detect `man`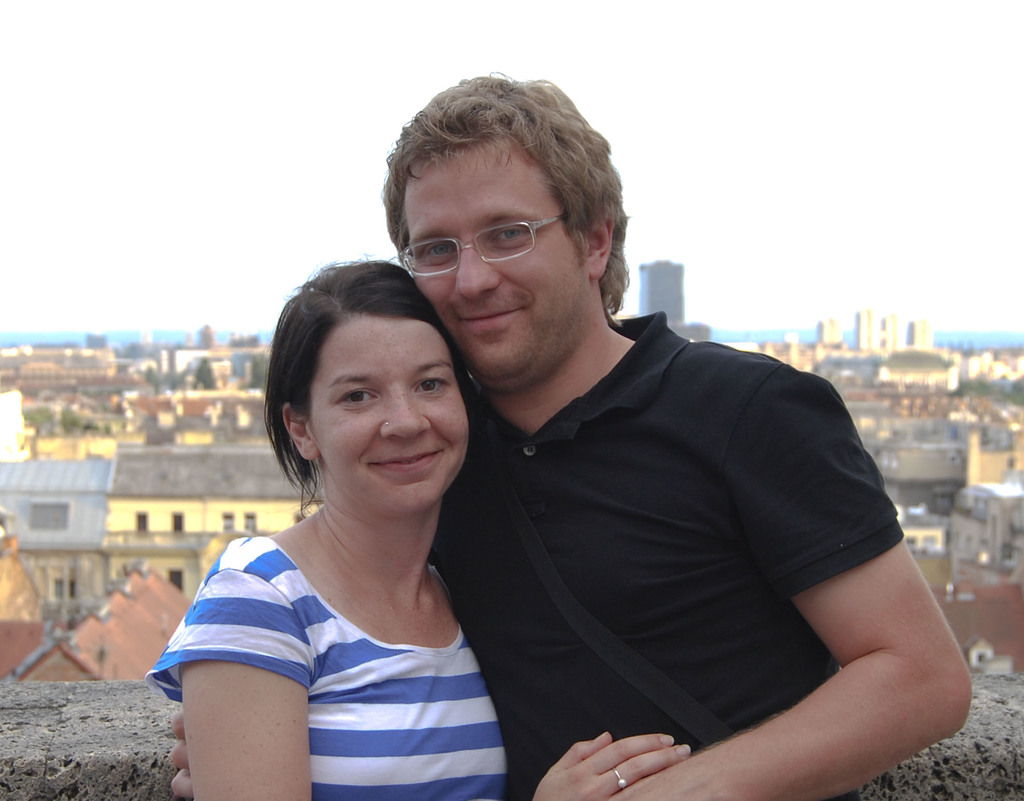
box(166, 66, 975, 800)
